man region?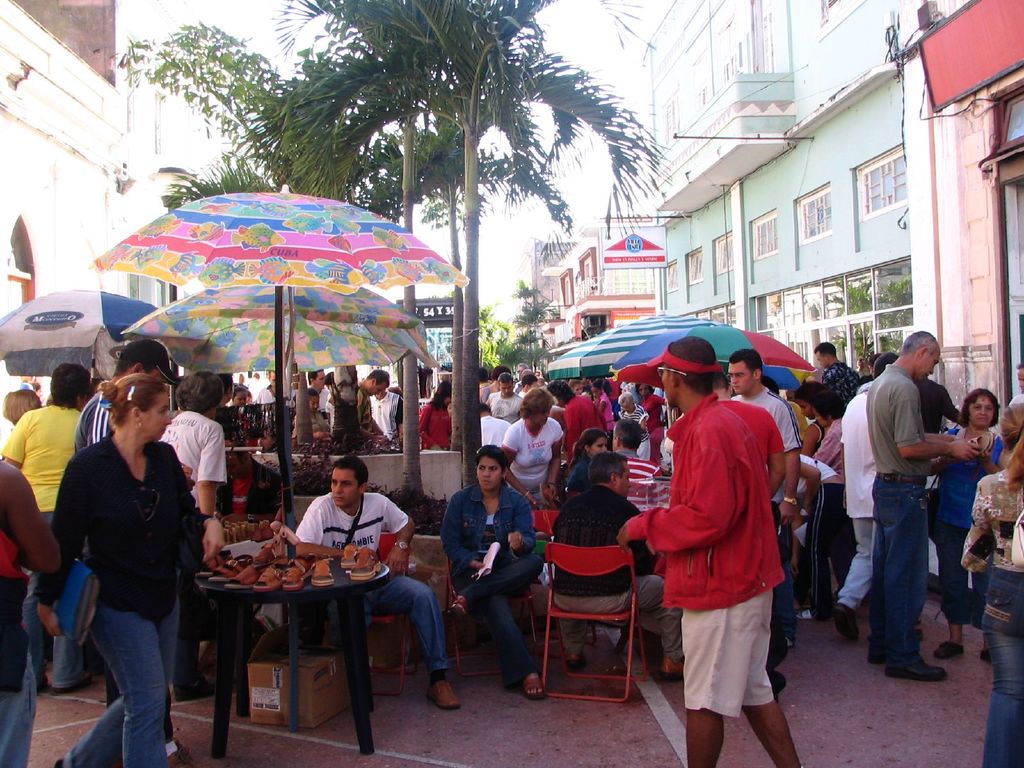
(485, 372, 529, 426)
